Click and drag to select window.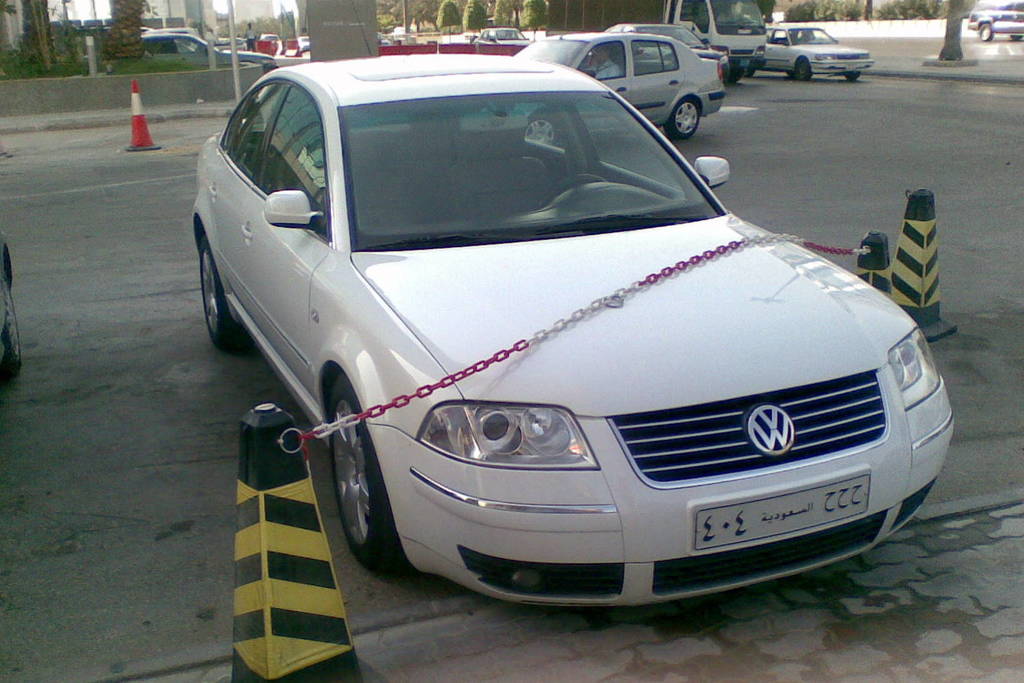
Selection: box=[627, 36, 682, 78].
